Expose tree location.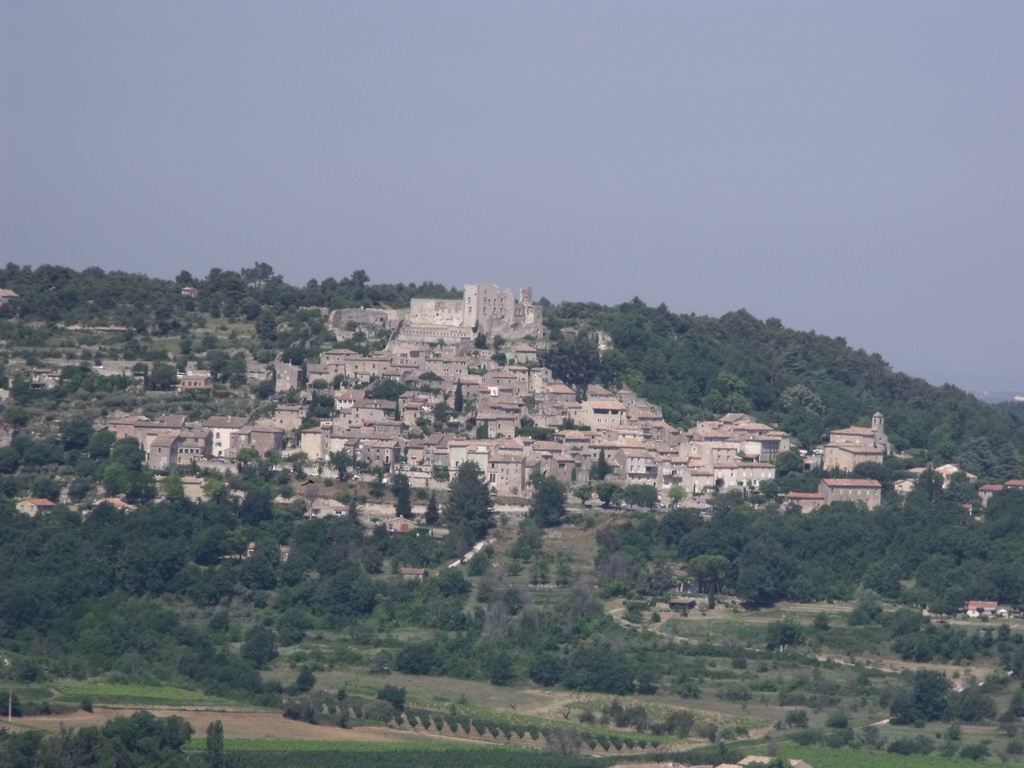
Exposed at x1=364 y1=700 x2=399 y2=726.
